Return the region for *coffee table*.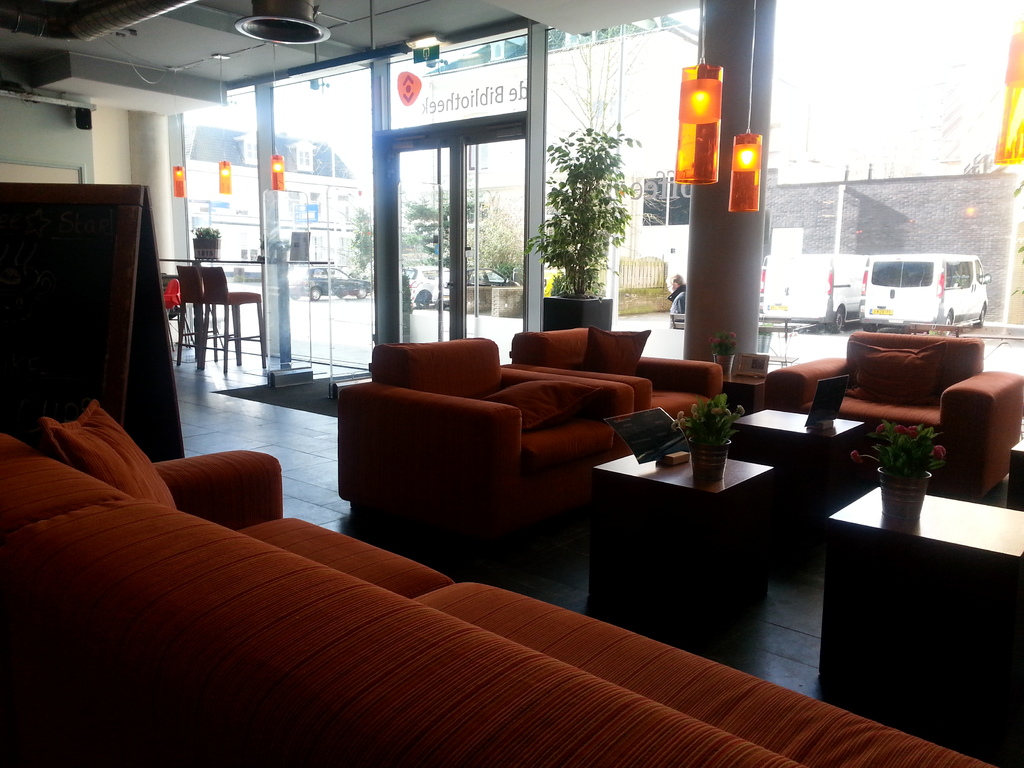
rect(826, 485, 1023, 714).
